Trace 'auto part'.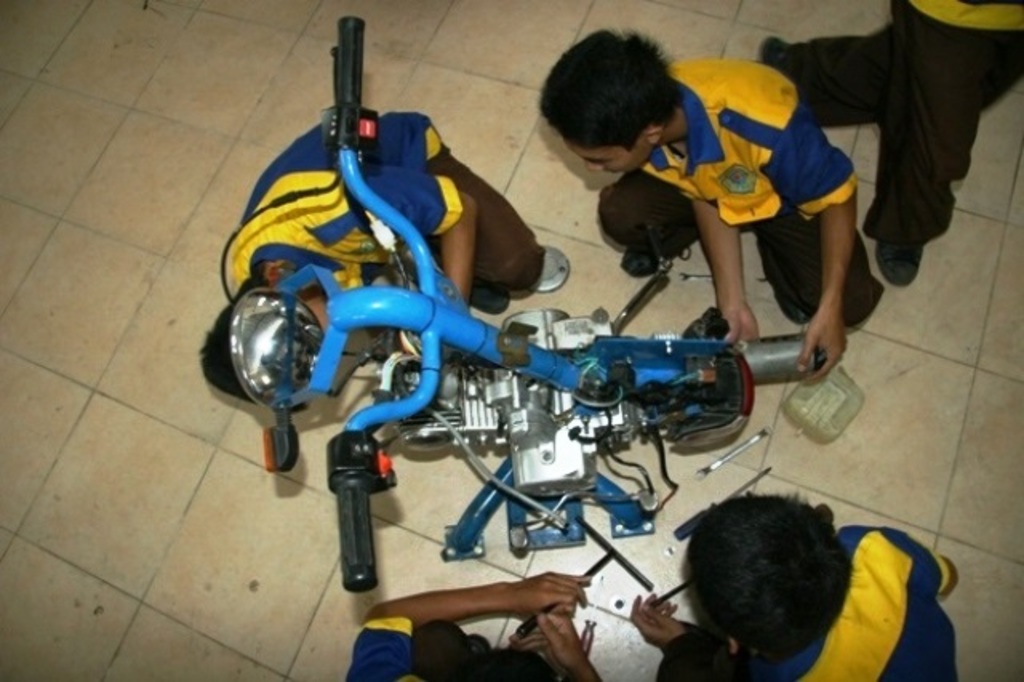
Traced to [left=386, top=309, right=638, bottom=504].
